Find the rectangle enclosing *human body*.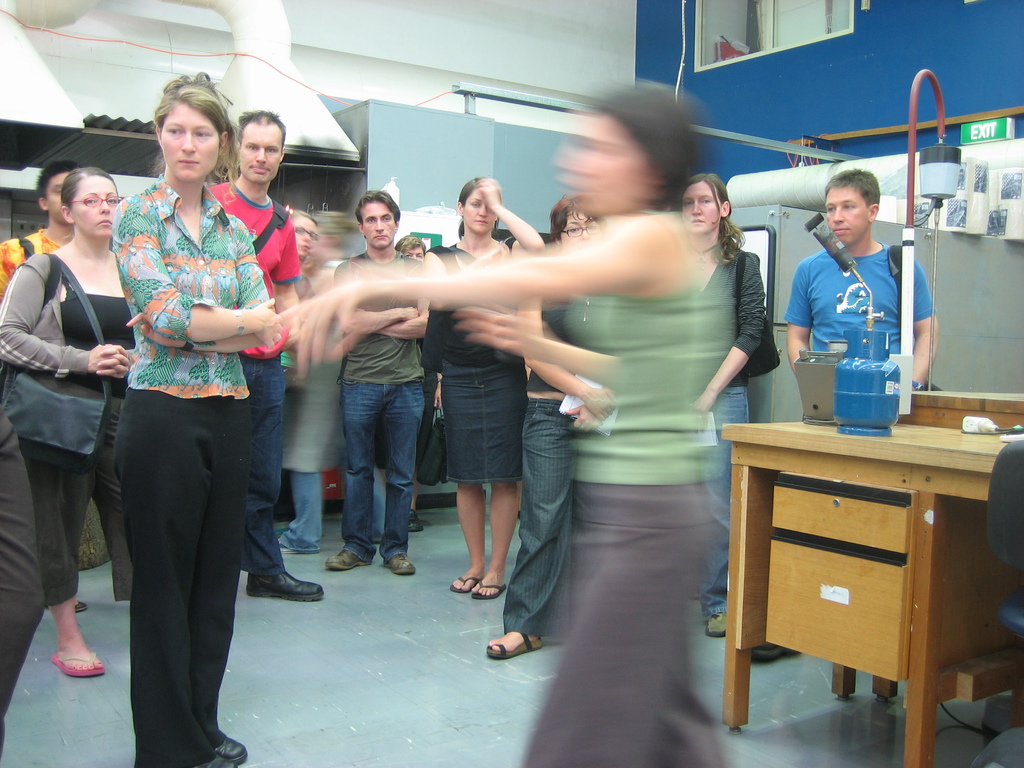
85 94 265 767.
